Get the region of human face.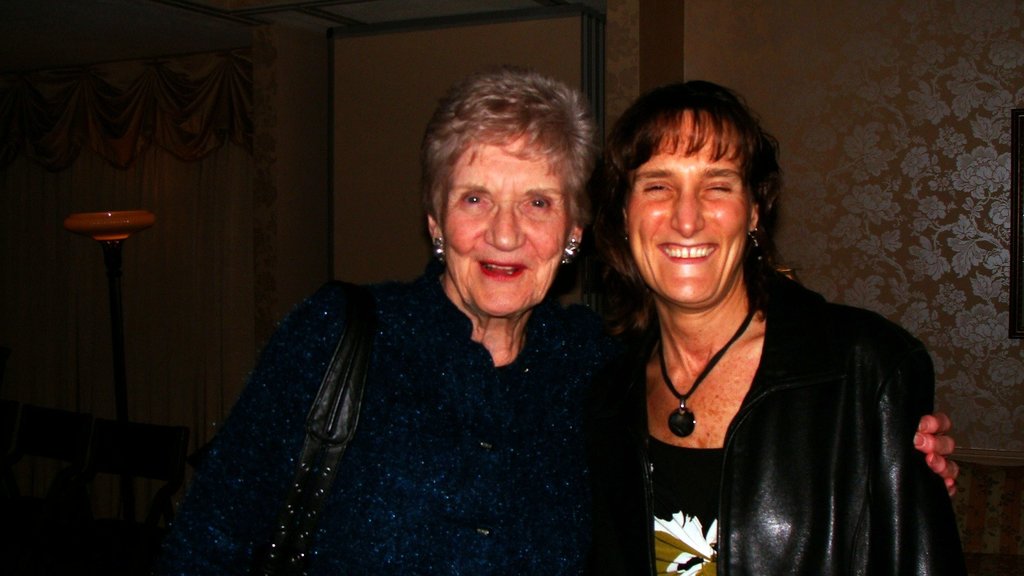
440,137,565,322.
